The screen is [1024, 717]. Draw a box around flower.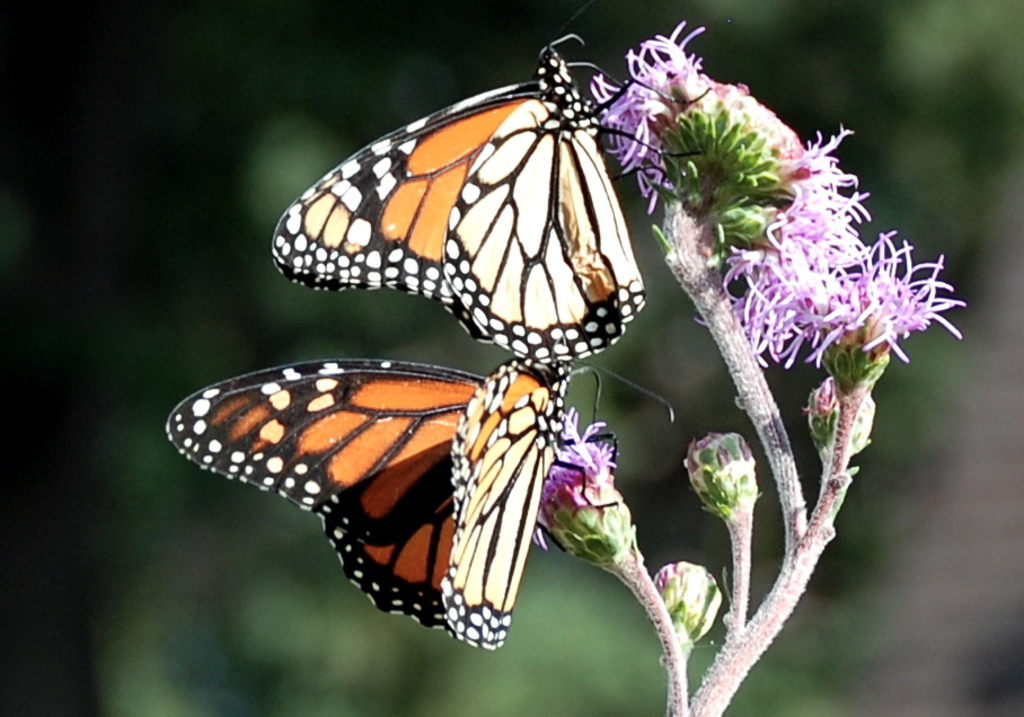
<box>682,431,760,534</box>.
